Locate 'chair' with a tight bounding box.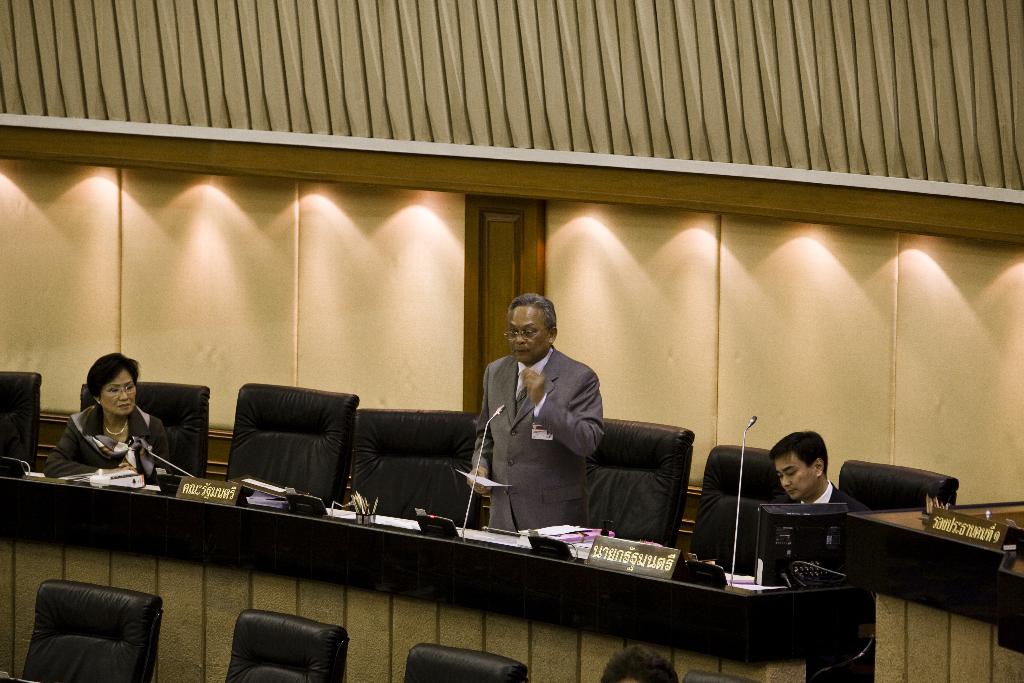
<box>225,607,353,682</box>.
